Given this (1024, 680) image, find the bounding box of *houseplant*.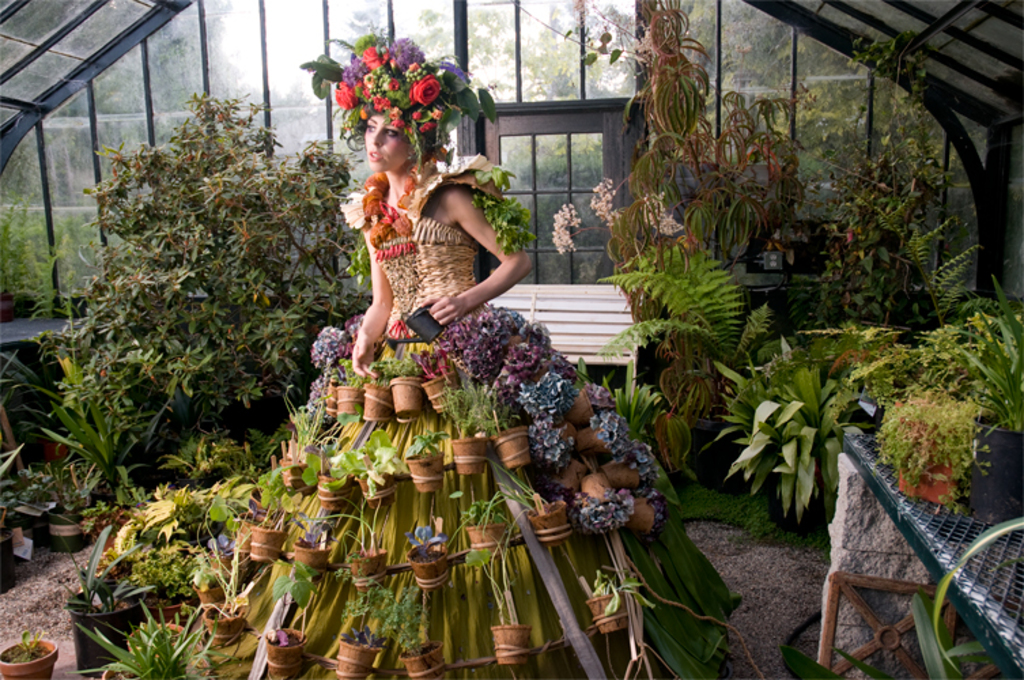
[left=354, top=441, right=403, bottom=515].
